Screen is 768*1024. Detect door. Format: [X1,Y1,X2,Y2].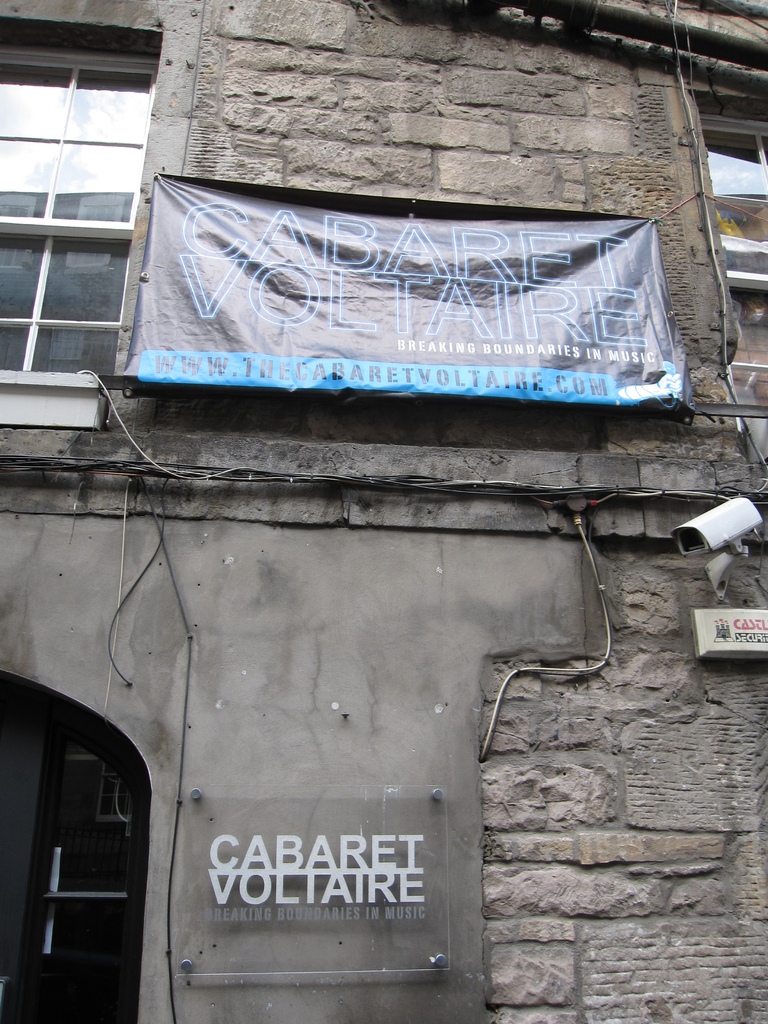
[9,742,145,1023].
